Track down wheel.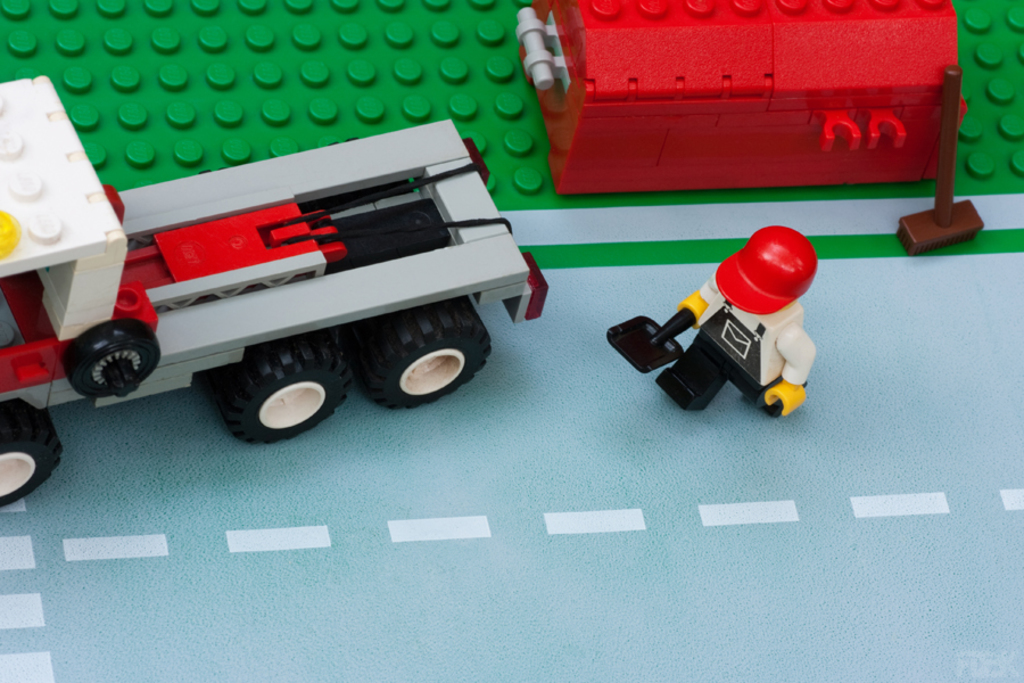
Tracked to left=201, top=336, right=348, bottom=441.
